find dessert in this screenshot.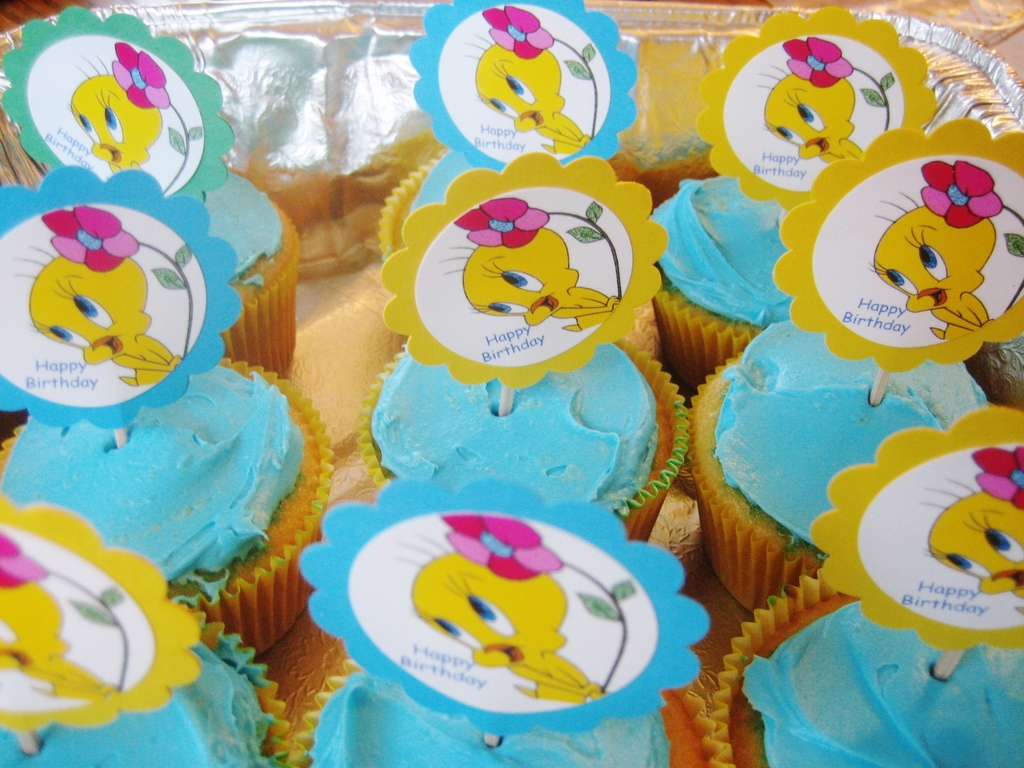
The bounding box for dessert is rect(371, 0, 627, 250).
